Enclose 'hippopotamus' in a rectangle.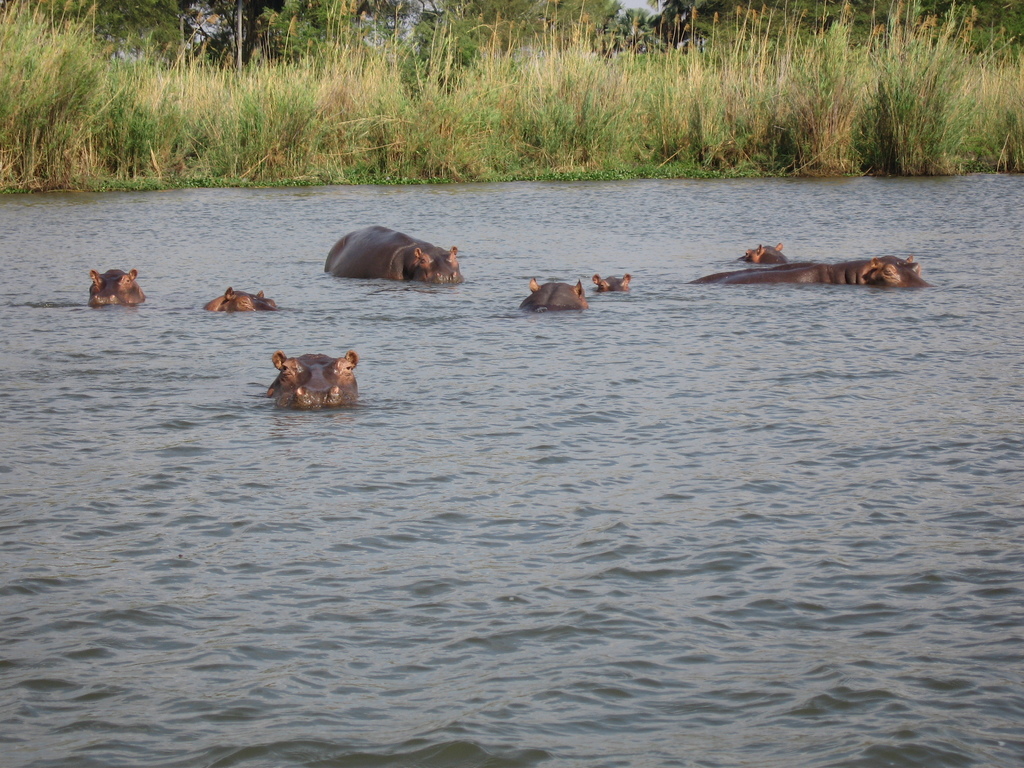
<box>267,351,362,406</box>.
